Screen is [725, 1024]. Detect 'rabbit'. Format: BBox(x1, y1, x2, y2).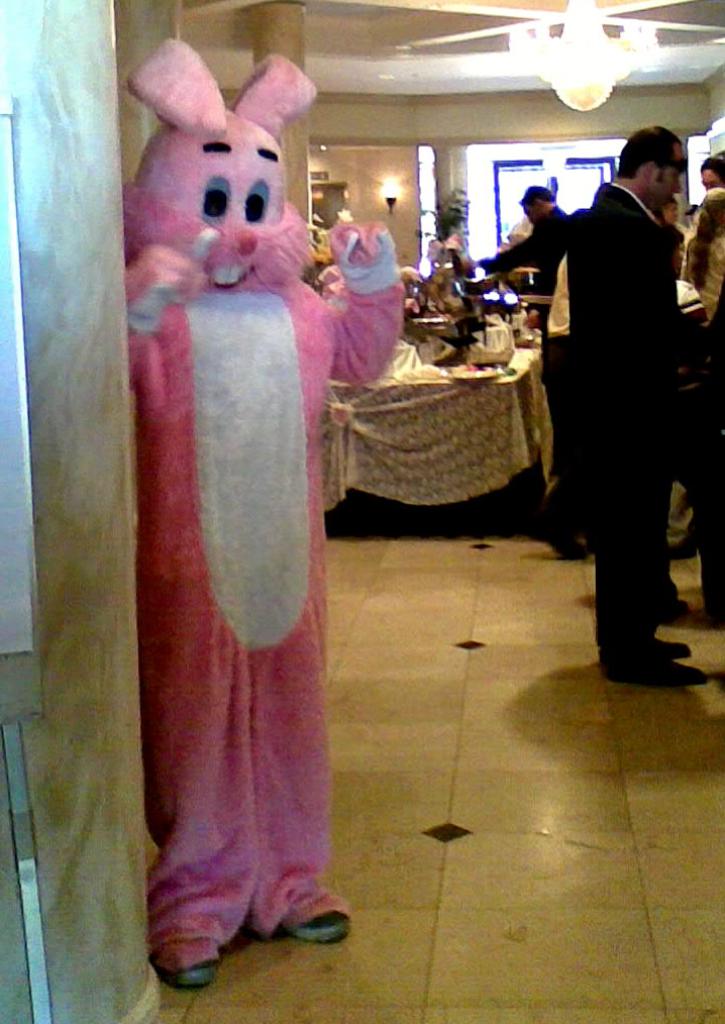
BBox(126, 36, 407, 1000).
